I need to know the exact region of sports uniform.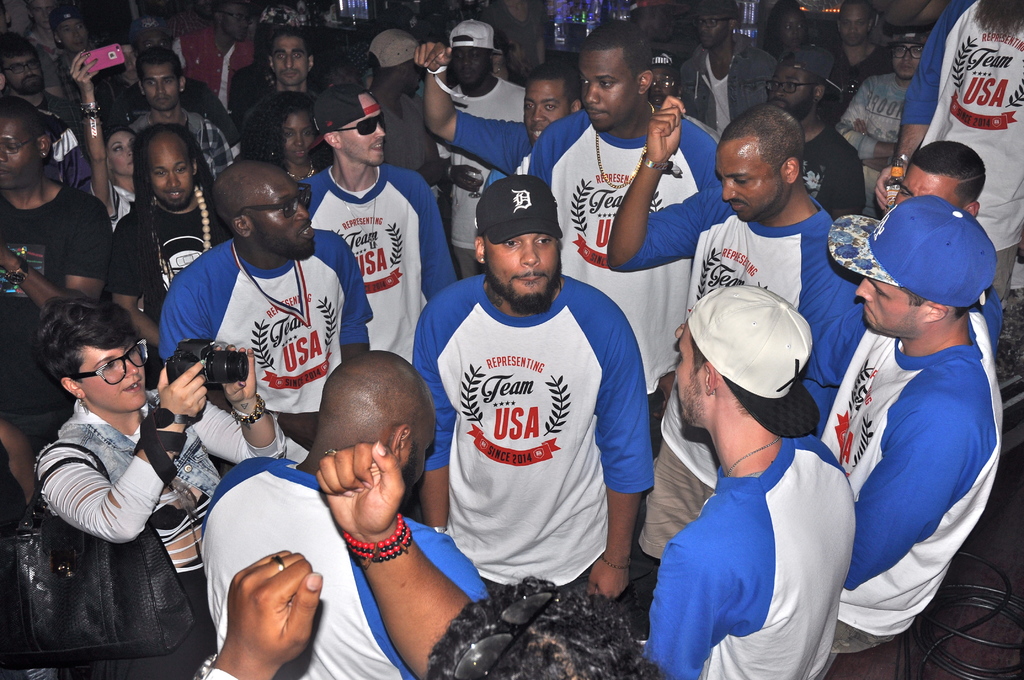
Region: <box>517,114,710,421</box>.
